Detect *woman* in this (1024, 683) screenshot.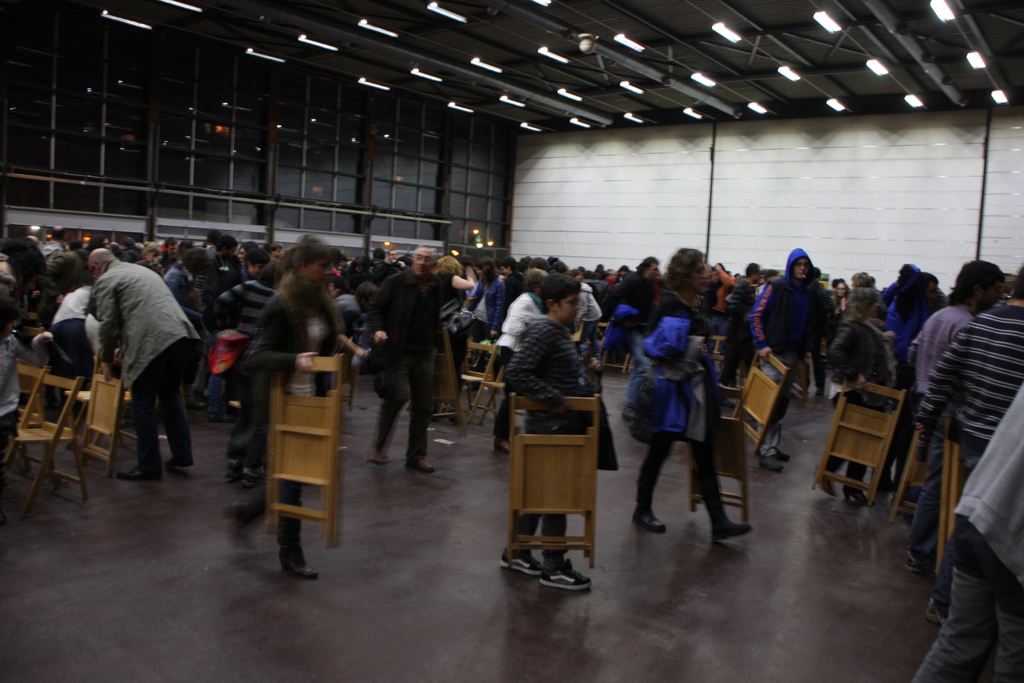
Detection: box(625, 267, 737, 547).
